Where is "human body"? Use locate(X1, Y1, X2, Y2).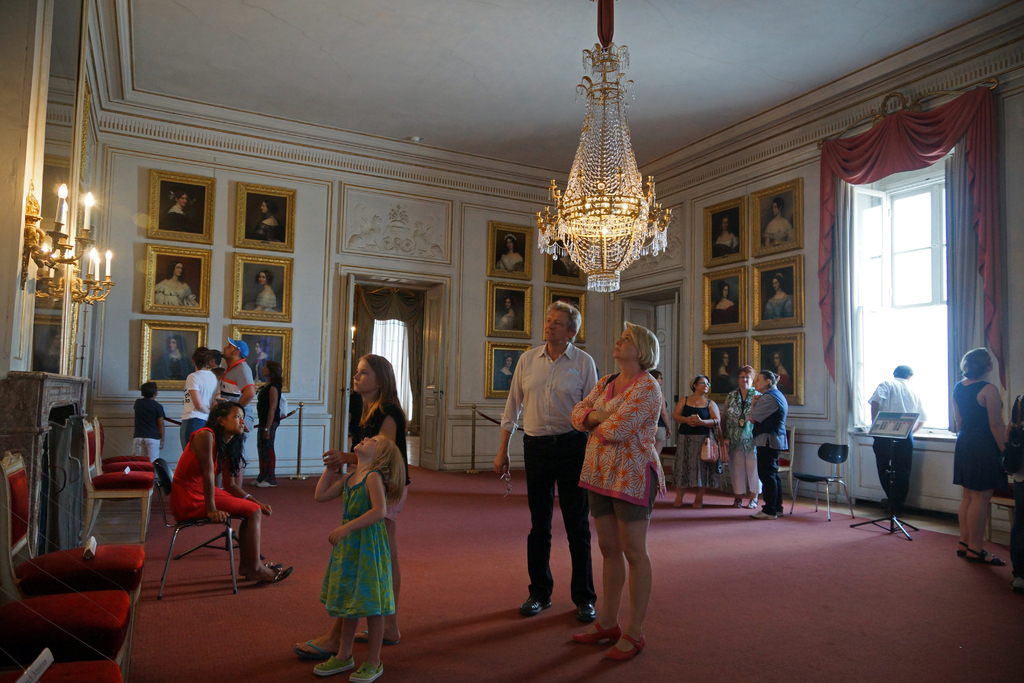
locate(768, 350, 792, 388).
